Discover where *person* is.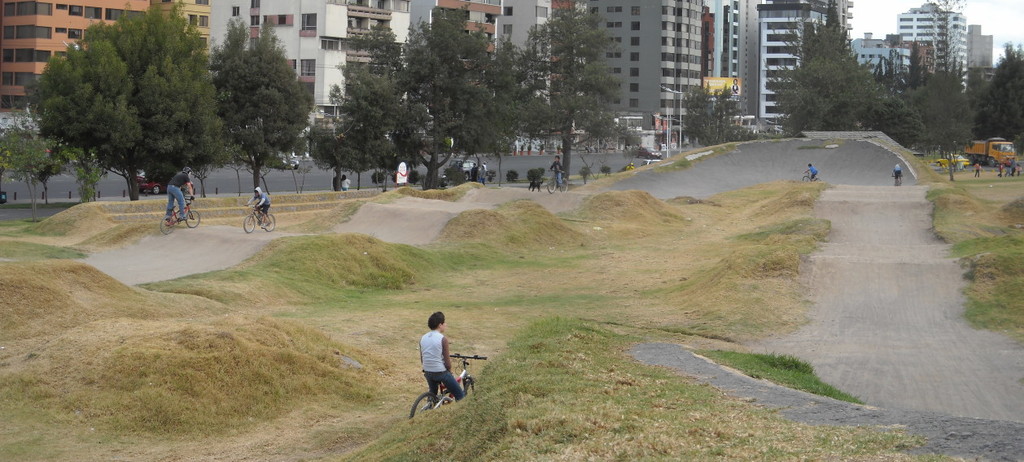
Discovered at 971 158 987 181.
